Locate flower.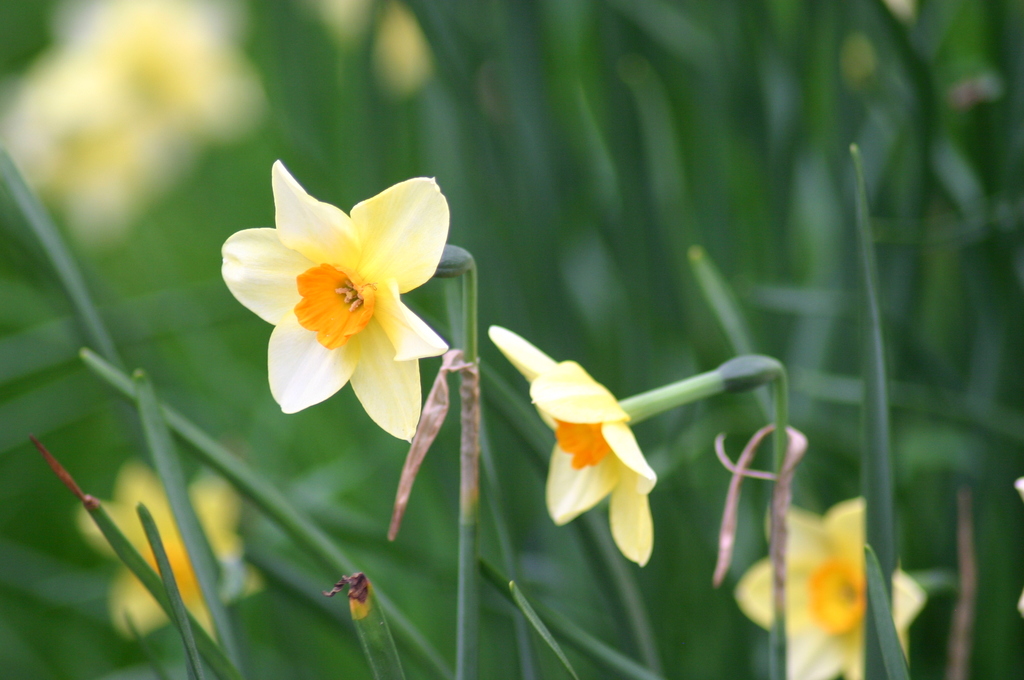
Bounding box: x1=731 y1=493 x2=926 y2=679.
